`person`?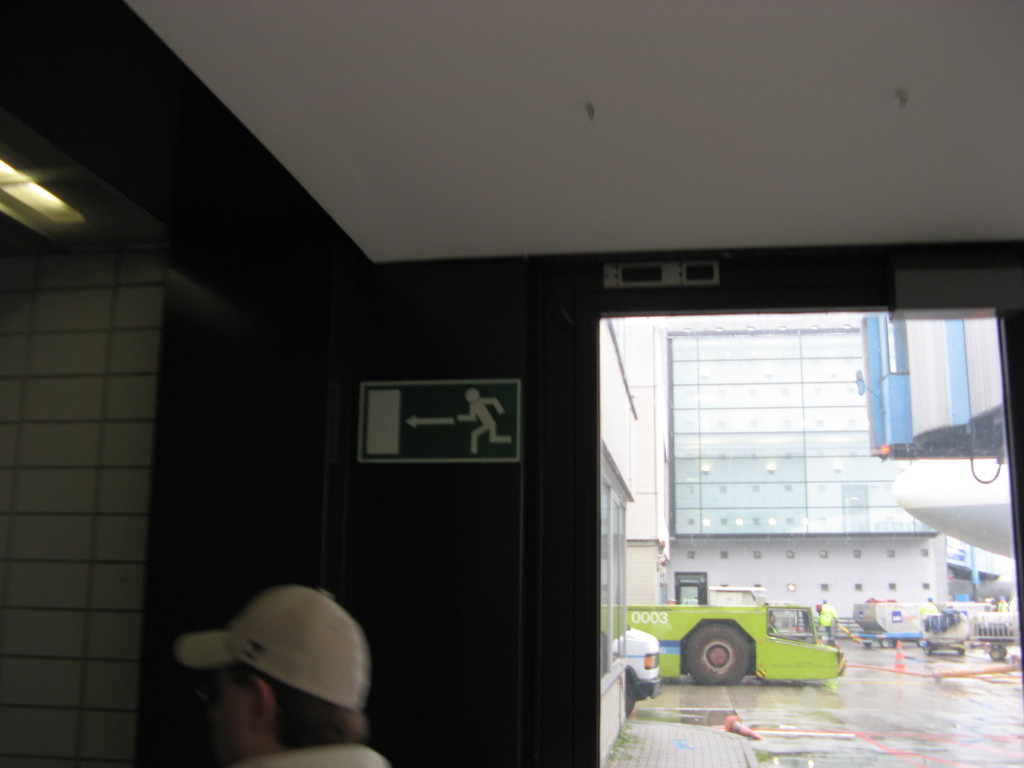
pyautogui.locateOnScreen(169, 575, 397, 764)
